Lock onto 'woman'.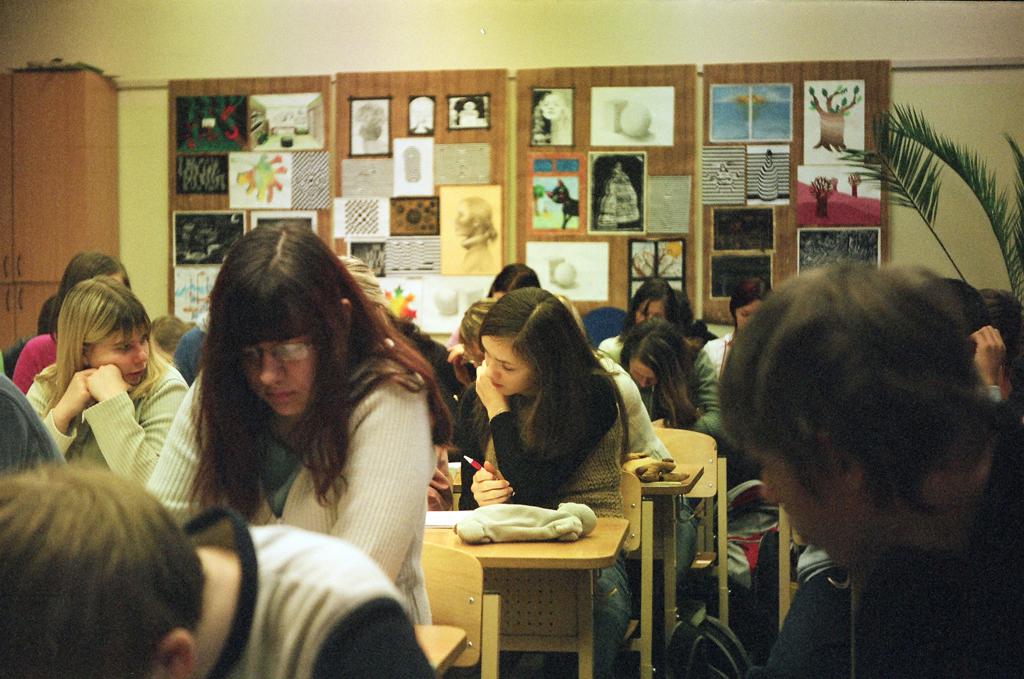
Locked: bbox=(9, 249, 131, 392).
